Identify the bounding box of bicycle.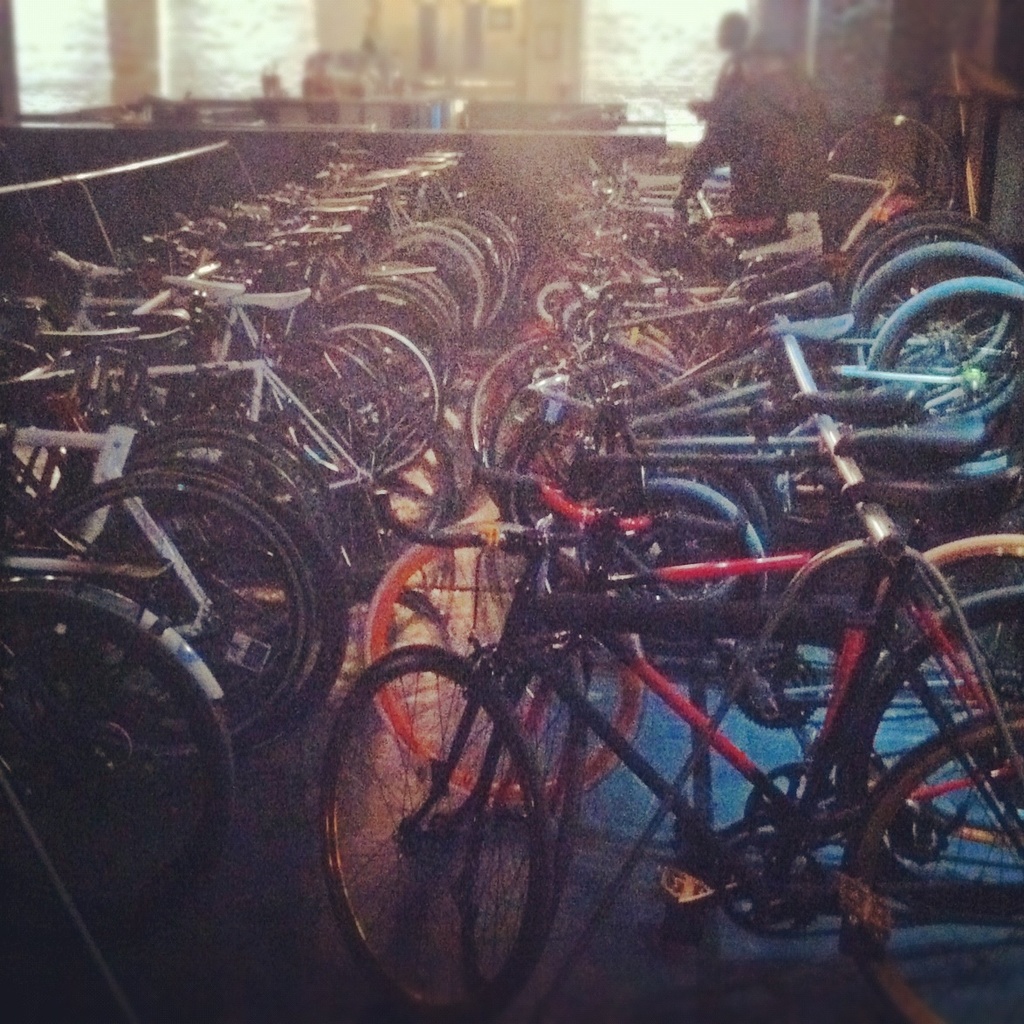
(left=313, top=486, right=1023, bottom=1014).
